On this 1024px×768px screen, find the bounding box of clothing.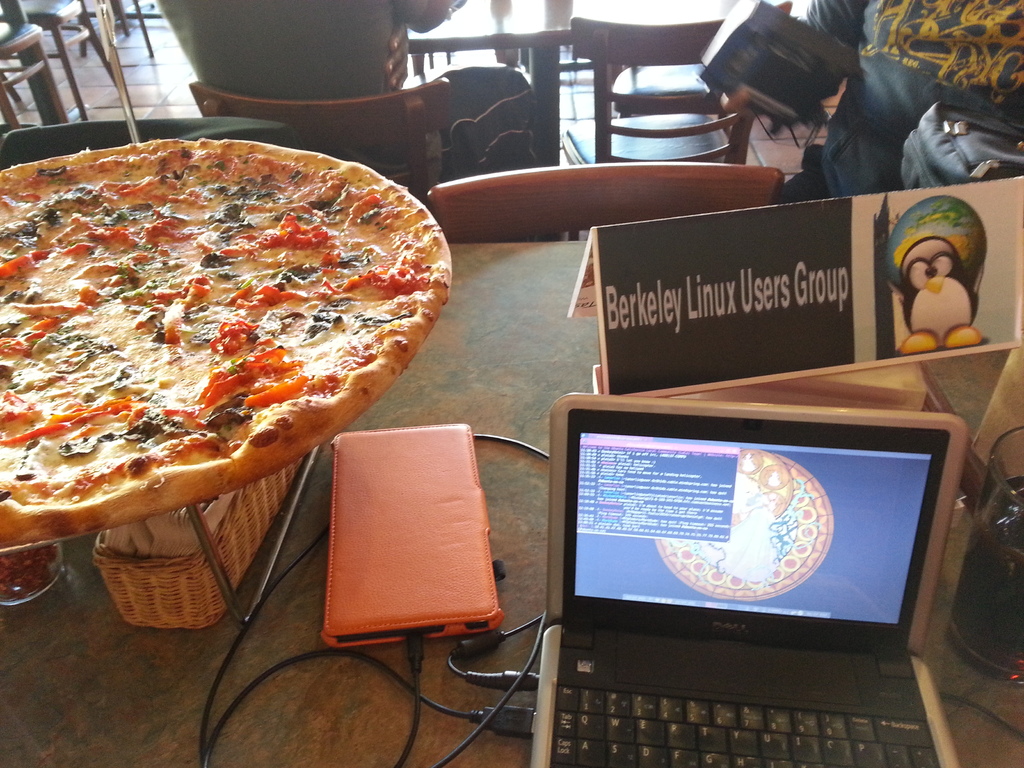
Bounding box: 150 0 539 175.
